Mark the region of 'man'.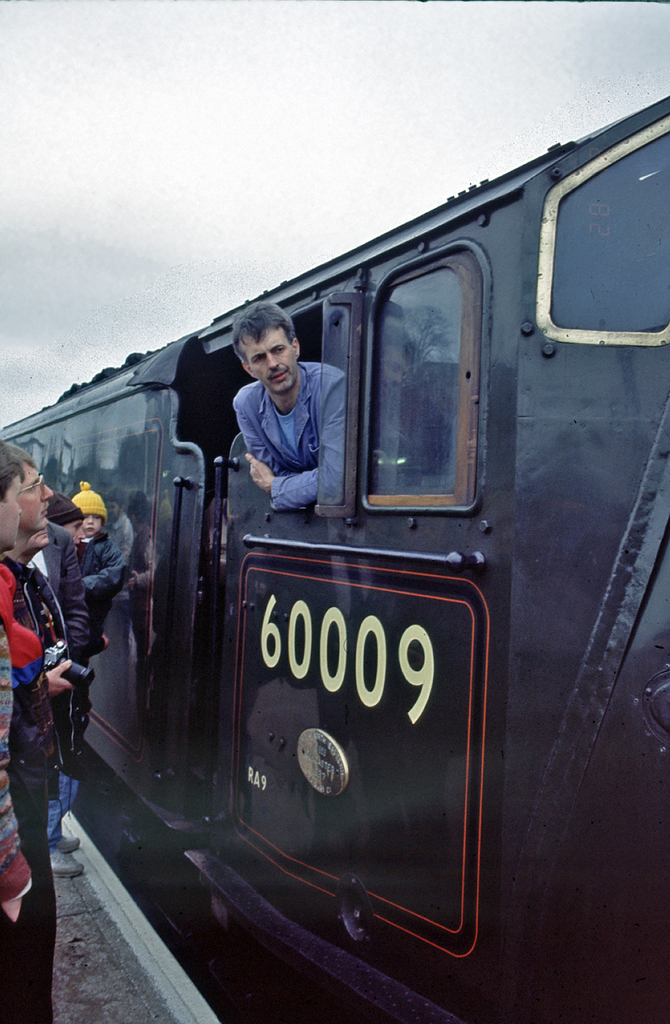
Region: 0 435 24 1023.
